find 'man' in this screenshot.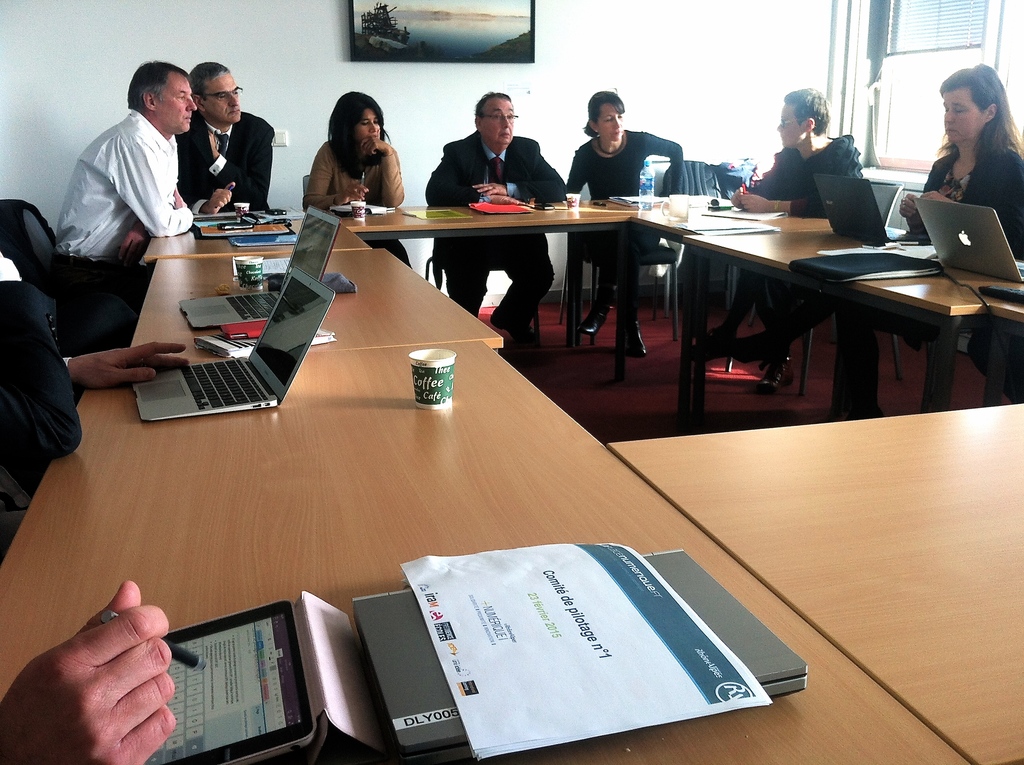
The bounding box for 'man' is pyautogui.locateOnScreen(175, 57, 276, 214).
